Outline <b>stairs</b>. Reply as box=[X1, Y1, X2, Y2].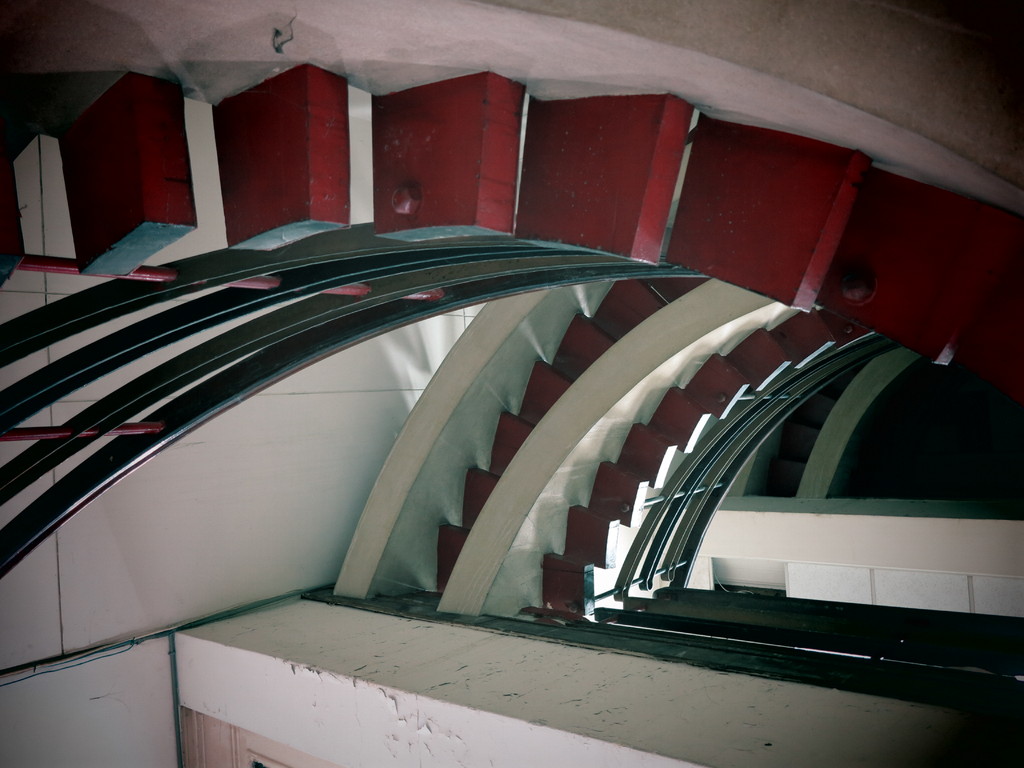
box=[429, 273, 715, 590].
